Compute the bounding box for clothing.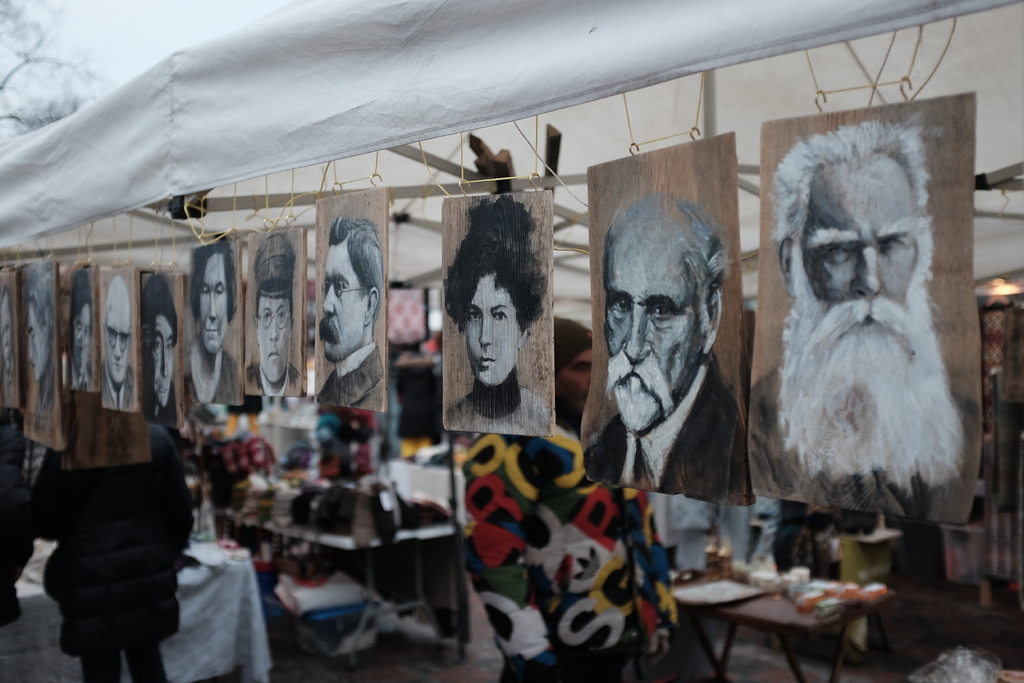
439:365:550:434.
